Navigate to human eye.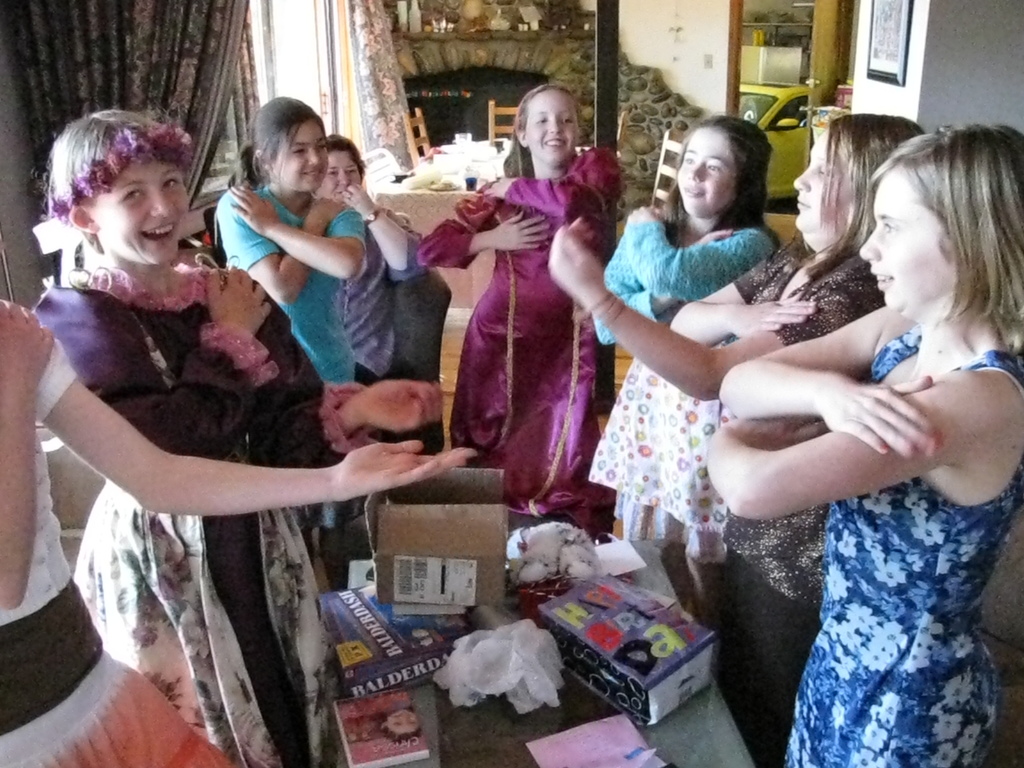
Navigation target: 559/115/573/126.
